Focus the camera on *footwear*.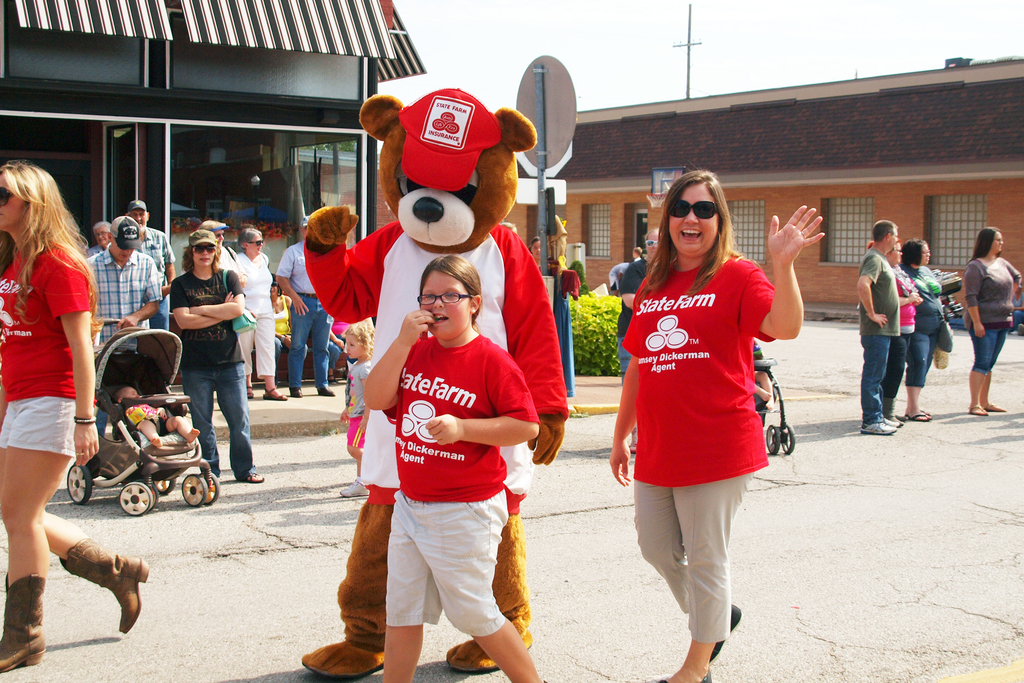
Focus region: pyautogui.locateOnScreen(897, 418, 926, 420).
